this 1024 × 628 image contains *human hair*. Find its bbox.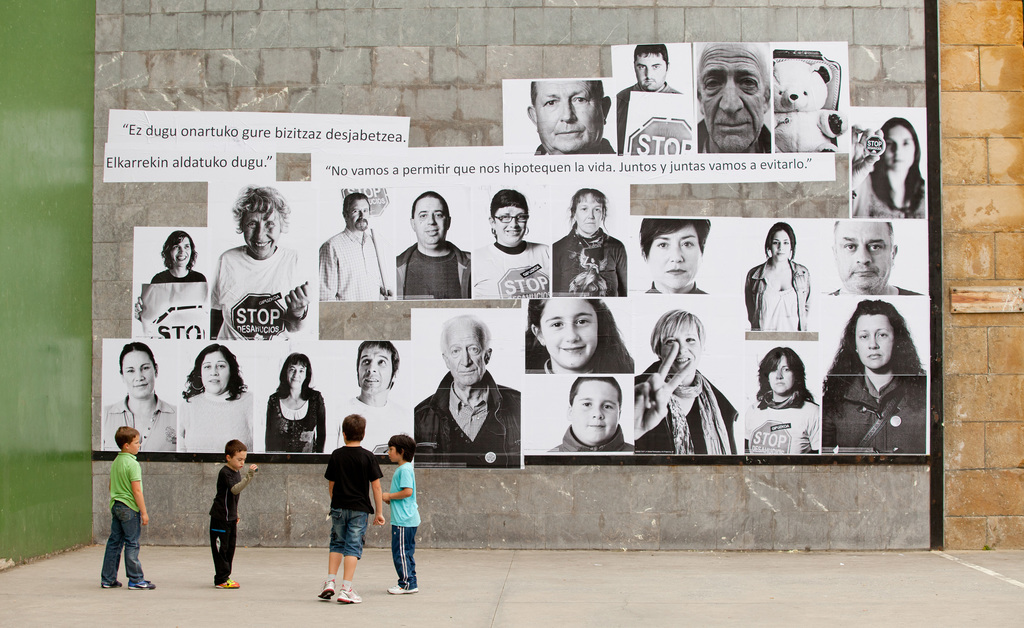
bbox=(387, 435, 416, 462).
